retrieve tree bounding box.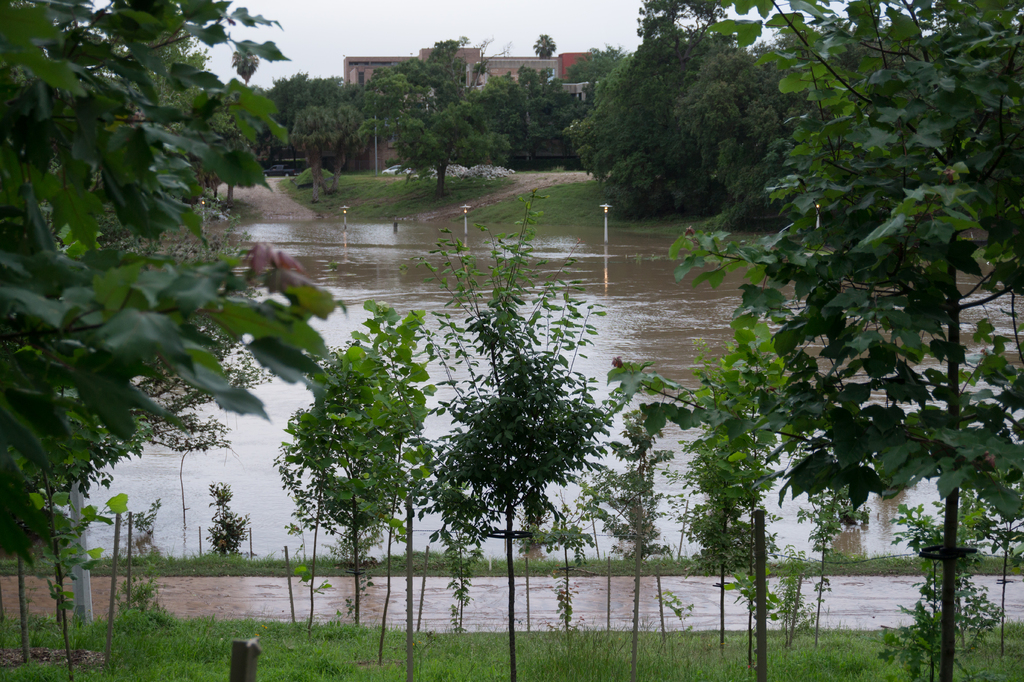
Bounding box: Rect(586, 430, 680, 676).
